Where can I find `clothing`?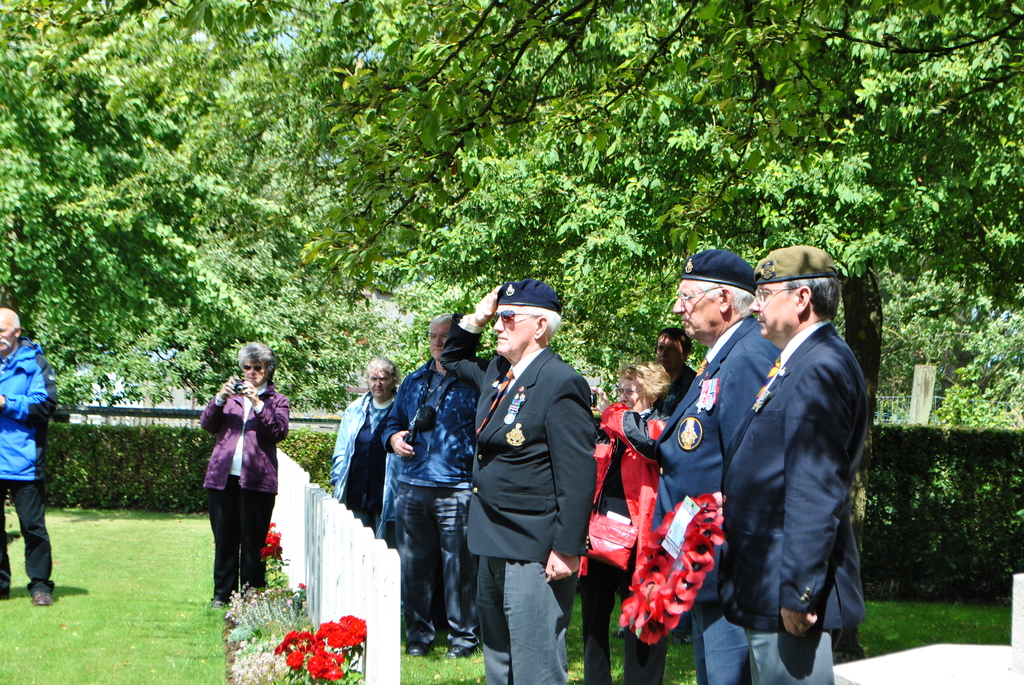
You can find it at locate(593, 413, 663, 681).
